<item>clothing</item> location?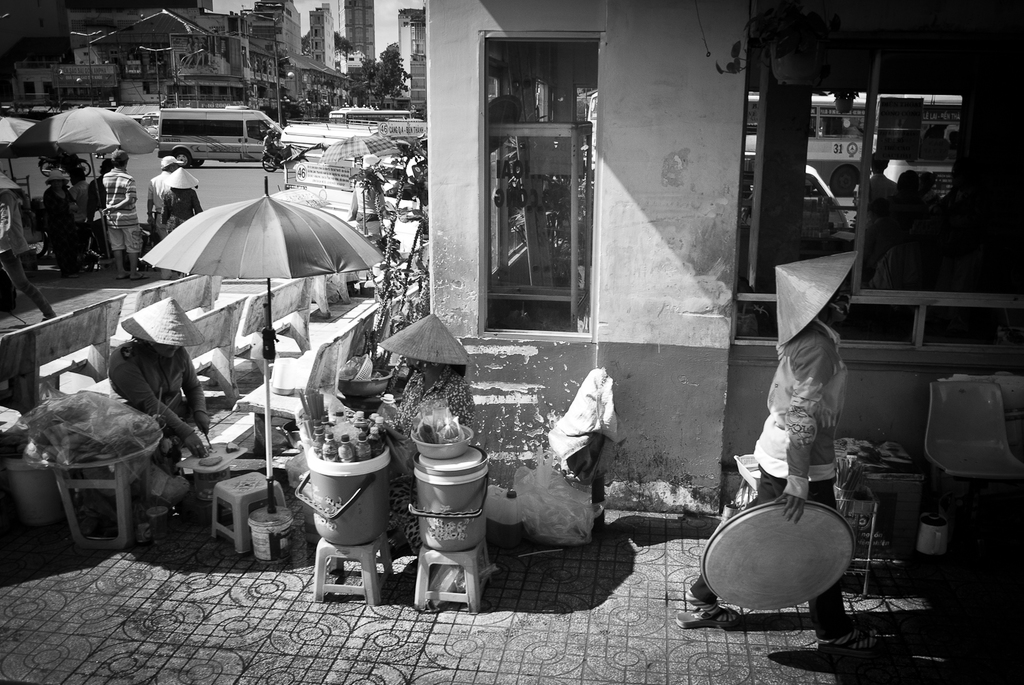
{"x1": 144, "y1": 169, "x2": 171, "y2": 237}
